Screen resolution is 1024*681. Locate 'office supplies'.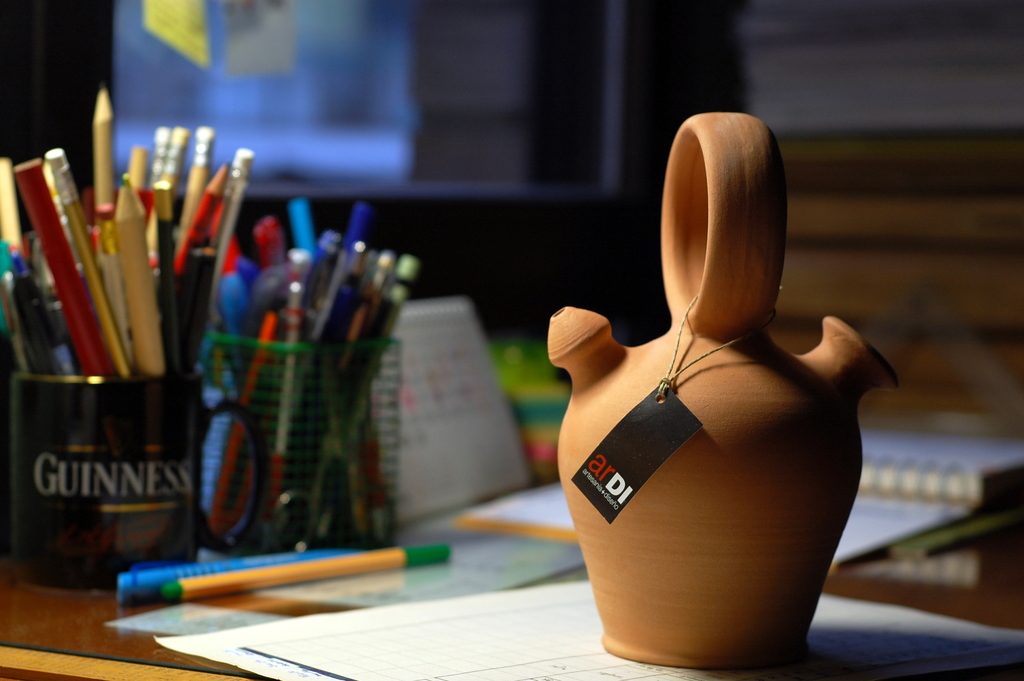
x1=151, y1=125, x2=168, y2=190.
